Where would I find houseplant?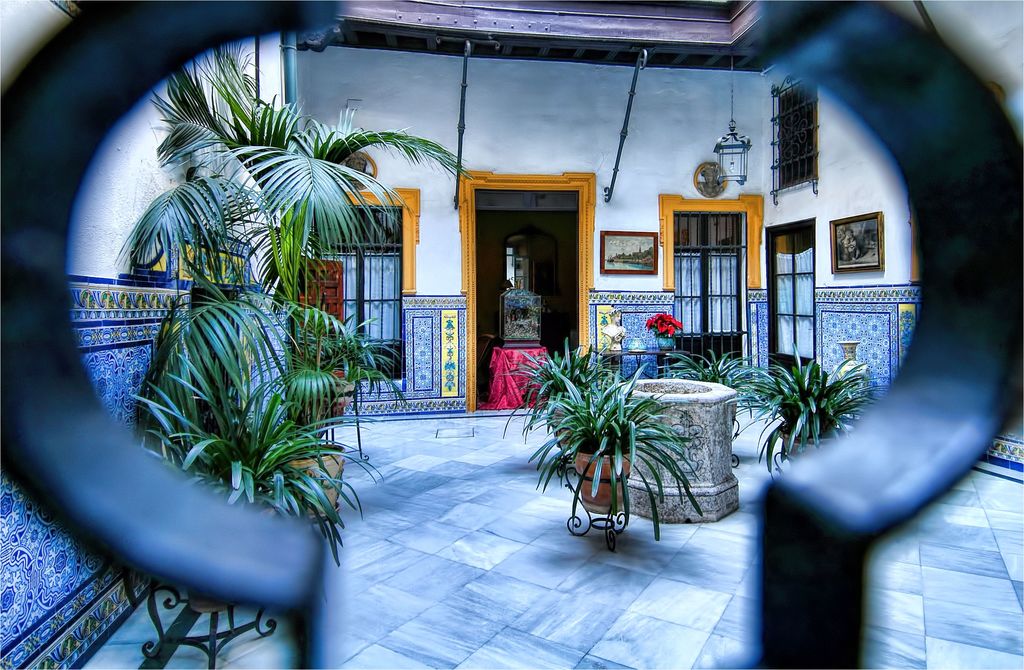
At <box>497,348,701,519</box>.
